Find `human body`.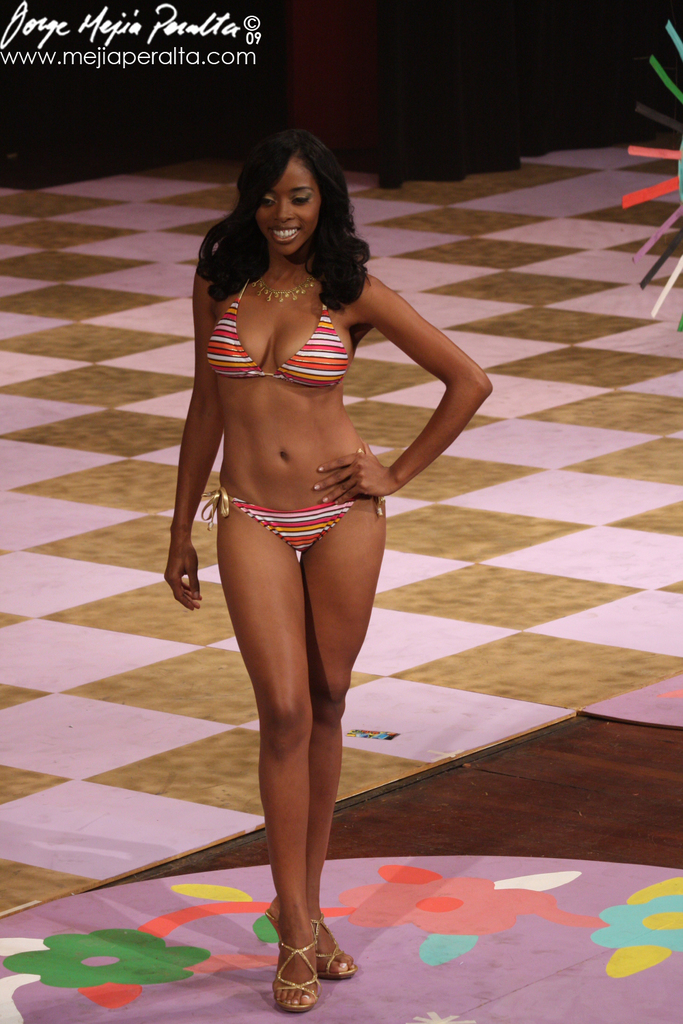
159 128 493 1010.
